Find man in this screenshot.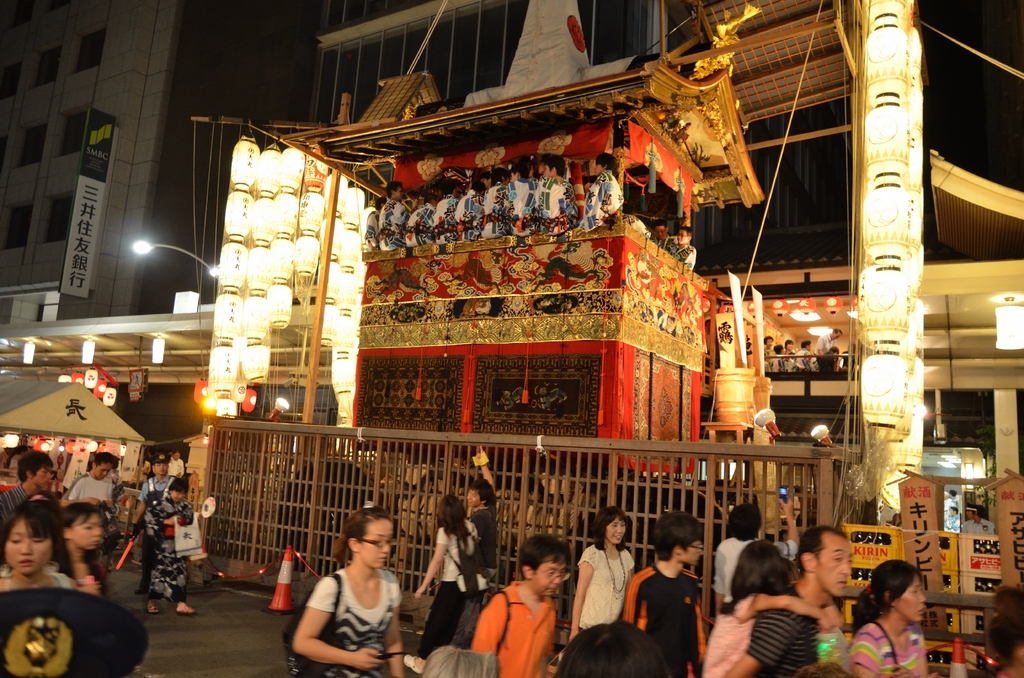
The bounding box for man is box=[648, 216, 671, 250].
